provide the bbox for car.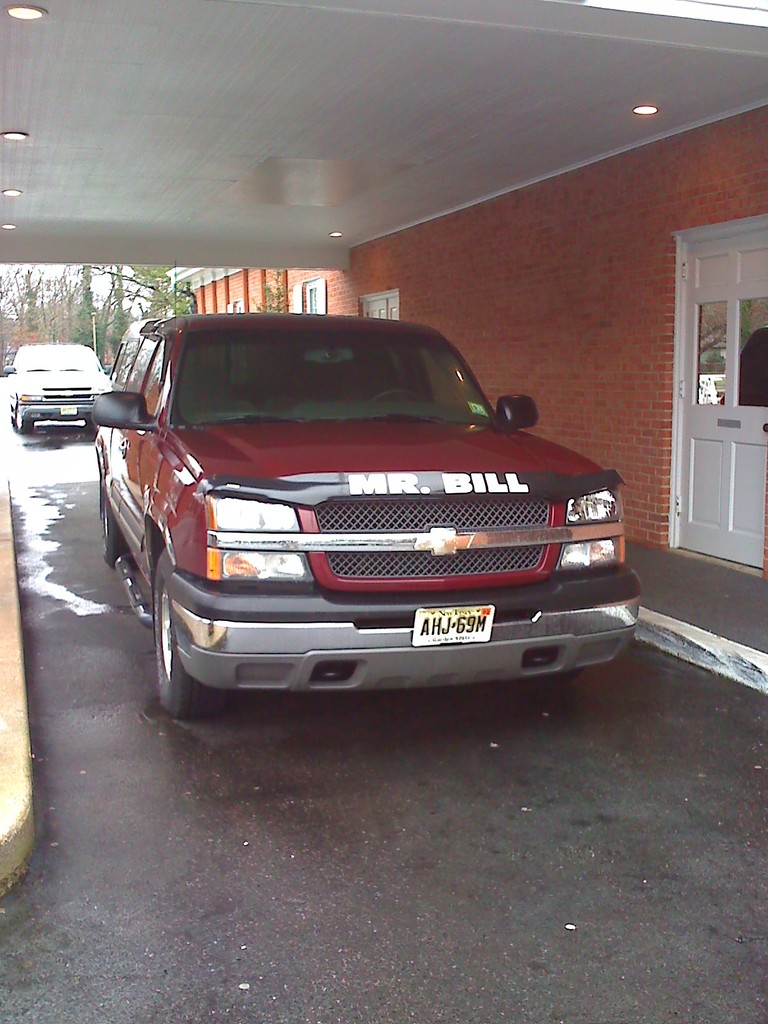
region(85, 311, 641, 719).
